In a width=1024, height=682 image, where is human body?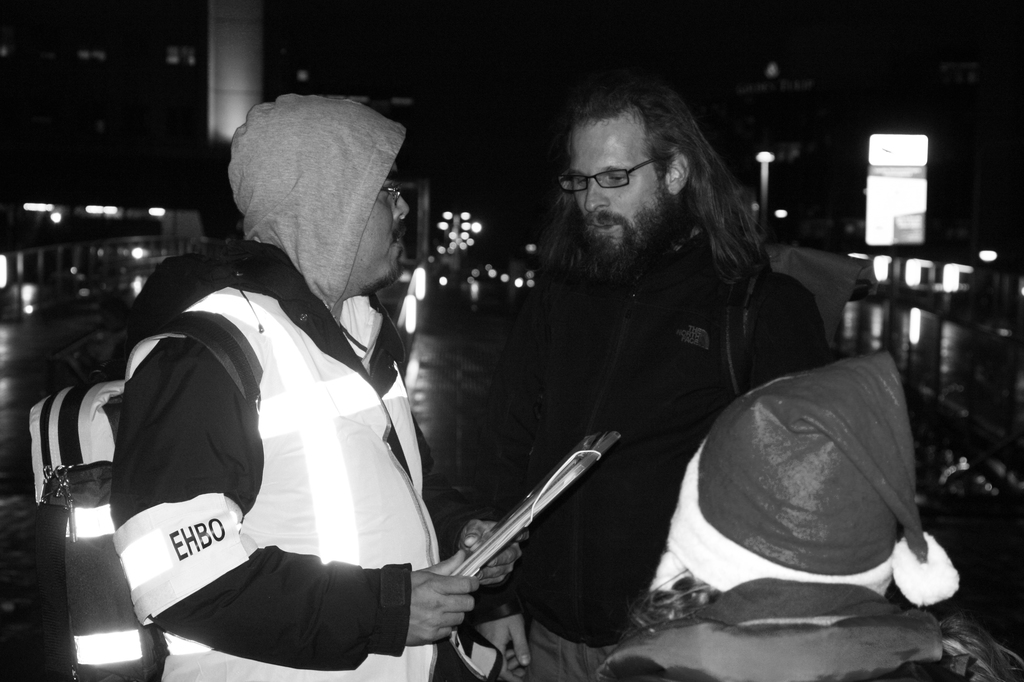
detection(85, 117, 518, 672).
